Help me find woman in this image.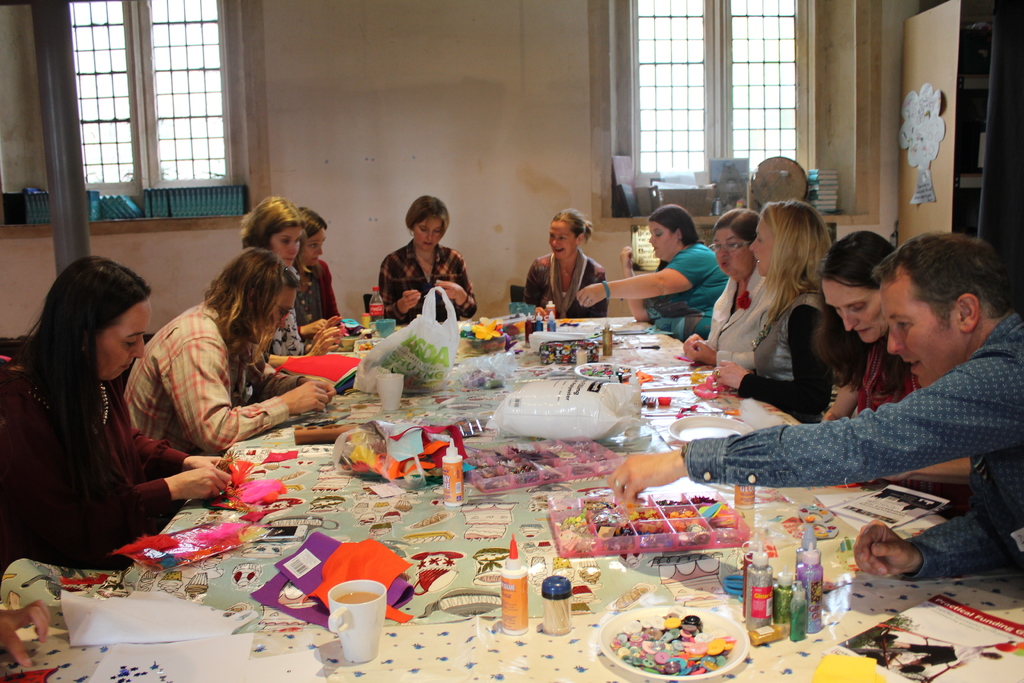
Found it: box(578, 204, 726, 342).
